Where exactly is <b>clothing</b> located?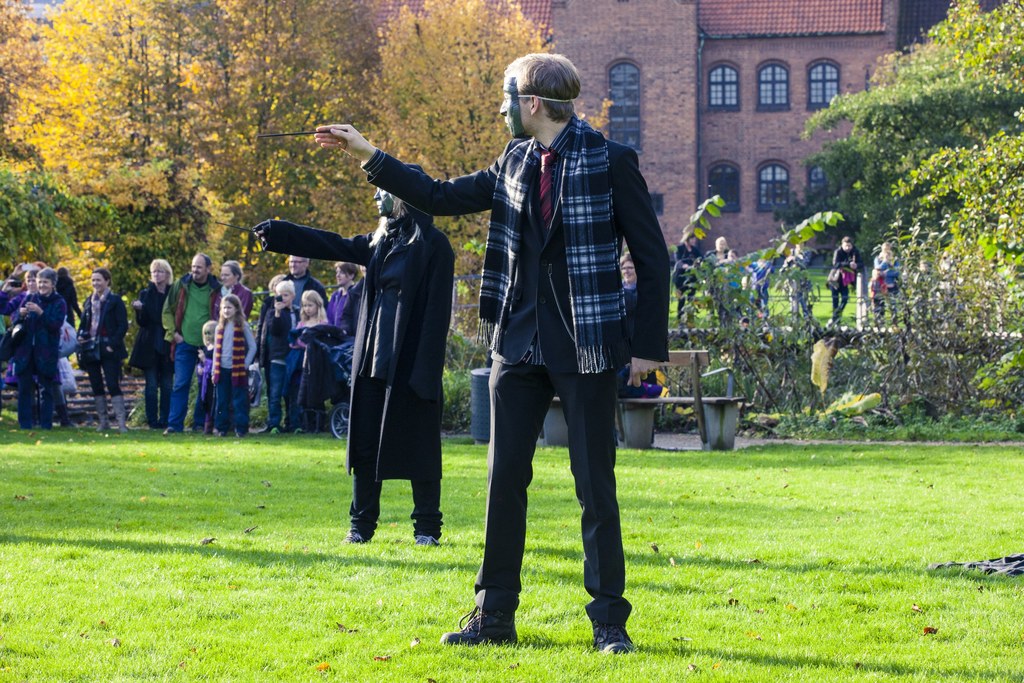
Its bounding box is (165, 277, 221, 424).
